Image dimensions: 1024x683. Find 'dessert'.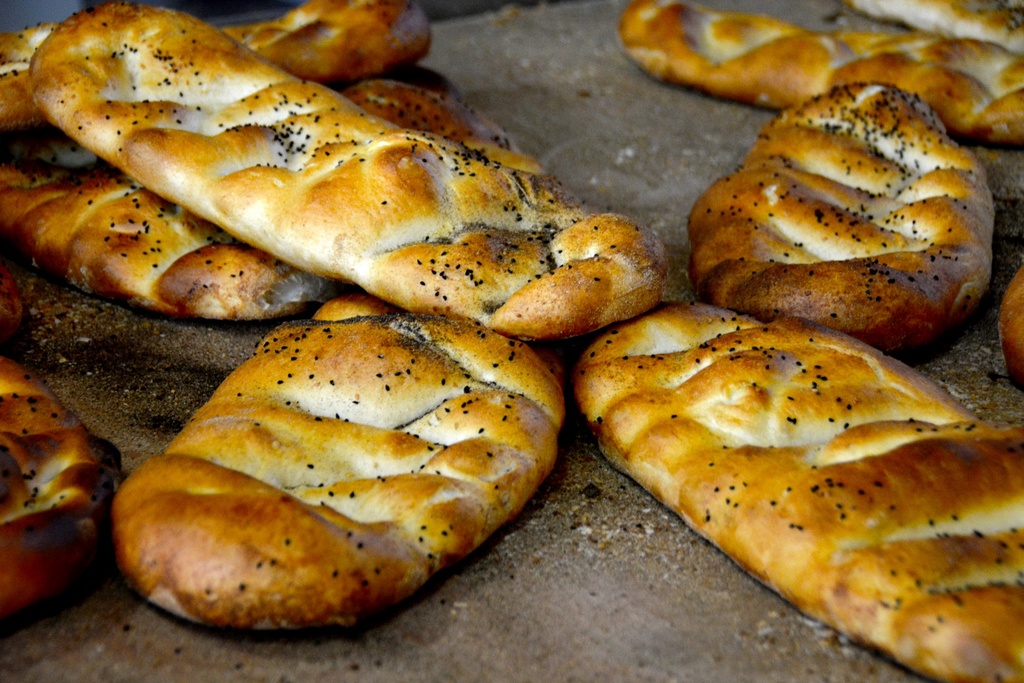
620,0,1023,146.
